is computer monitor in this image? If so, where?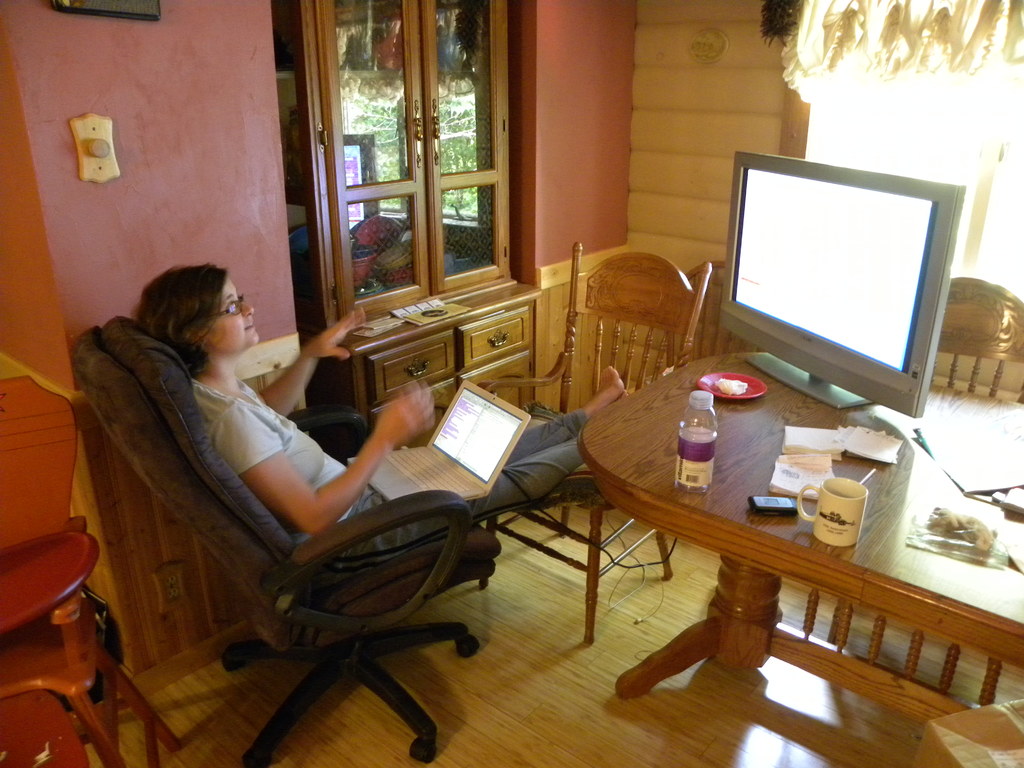
Yes, at <box>712,152,969,425</box>.
